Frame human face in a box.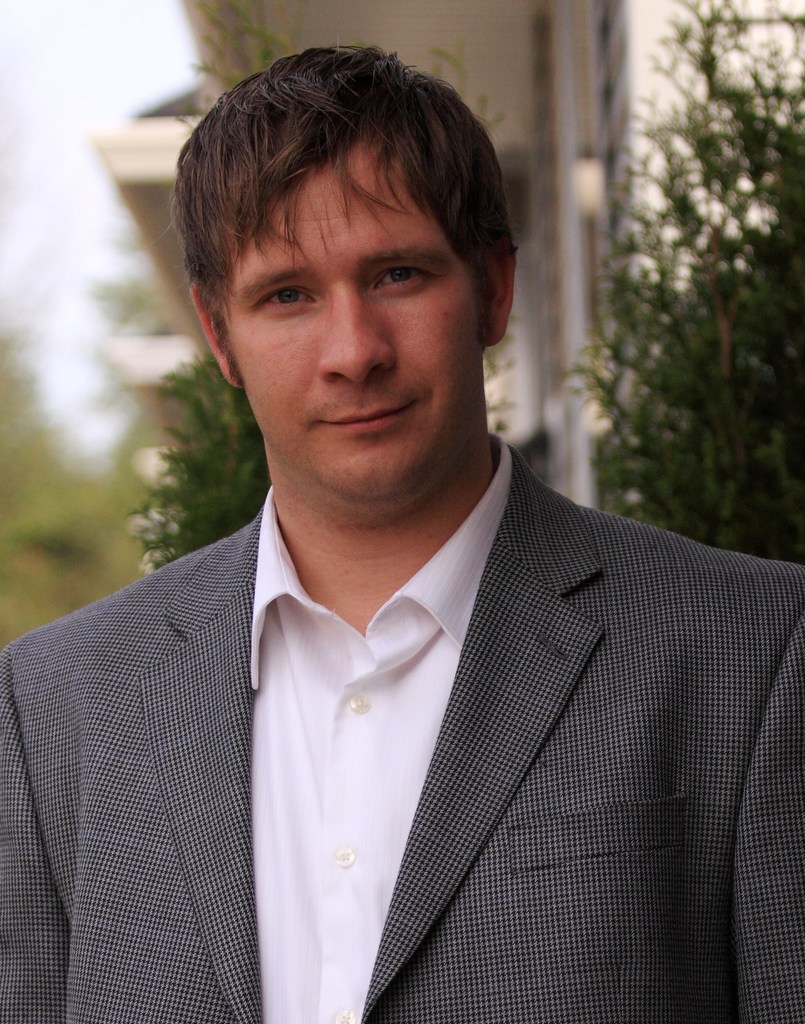
218, 134, 493, 504.
